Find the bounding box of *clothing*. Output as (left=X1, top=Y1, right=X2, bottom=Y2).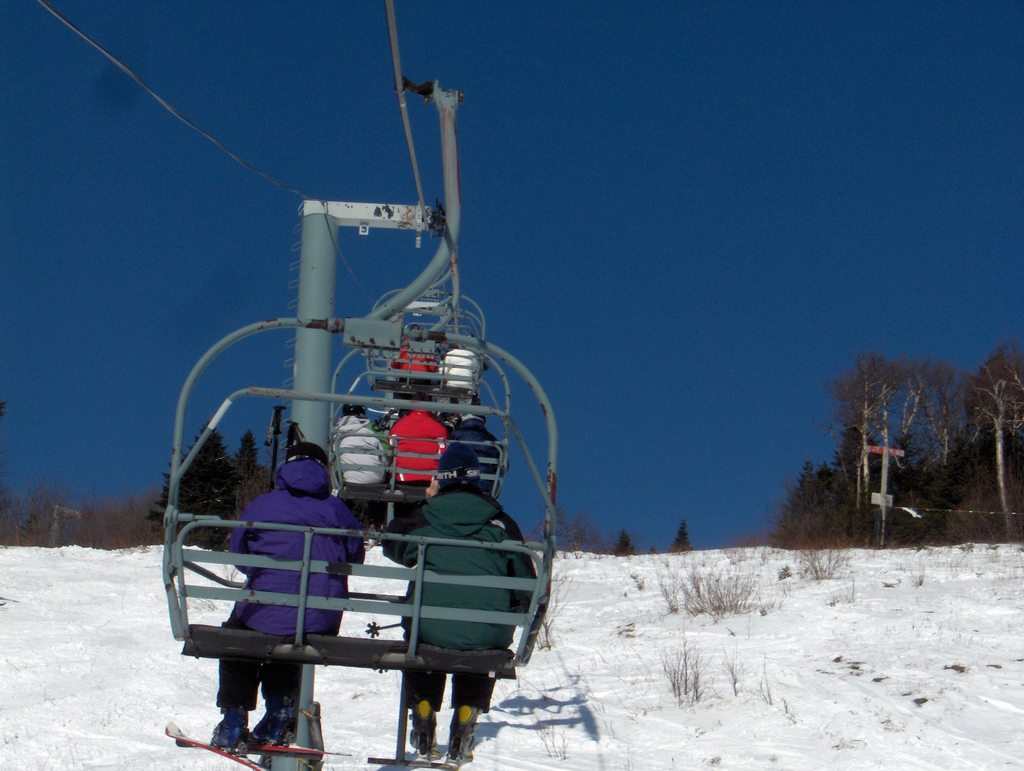
(left=390, top=346, right=434, bottom=408).
